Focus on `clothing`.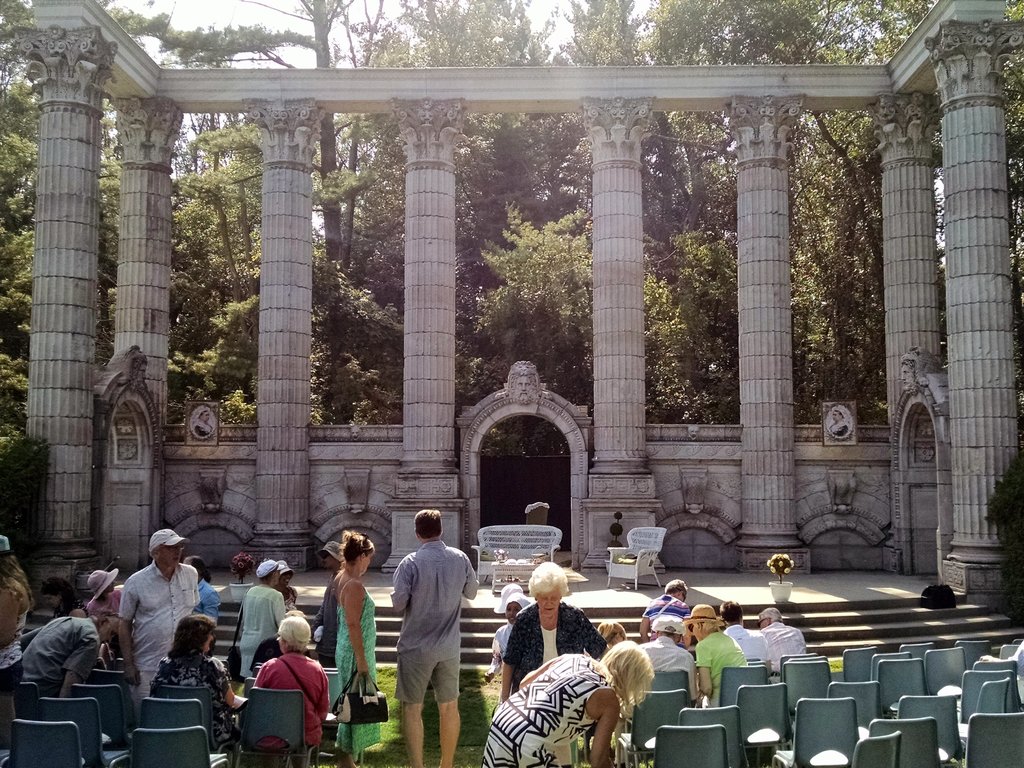
Focused at pyautogui.locateOnScreen(0, 606, 29, 701).
